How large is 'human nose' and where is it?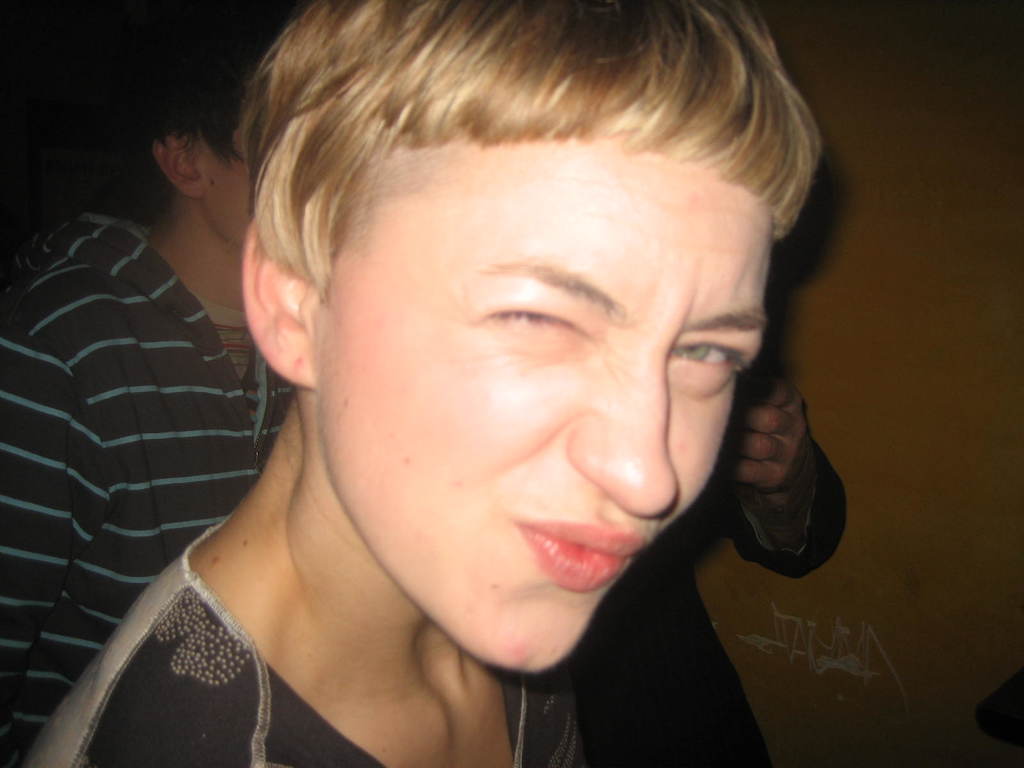
Bounding box: left=563, top=349, right=676, bottom=519.
